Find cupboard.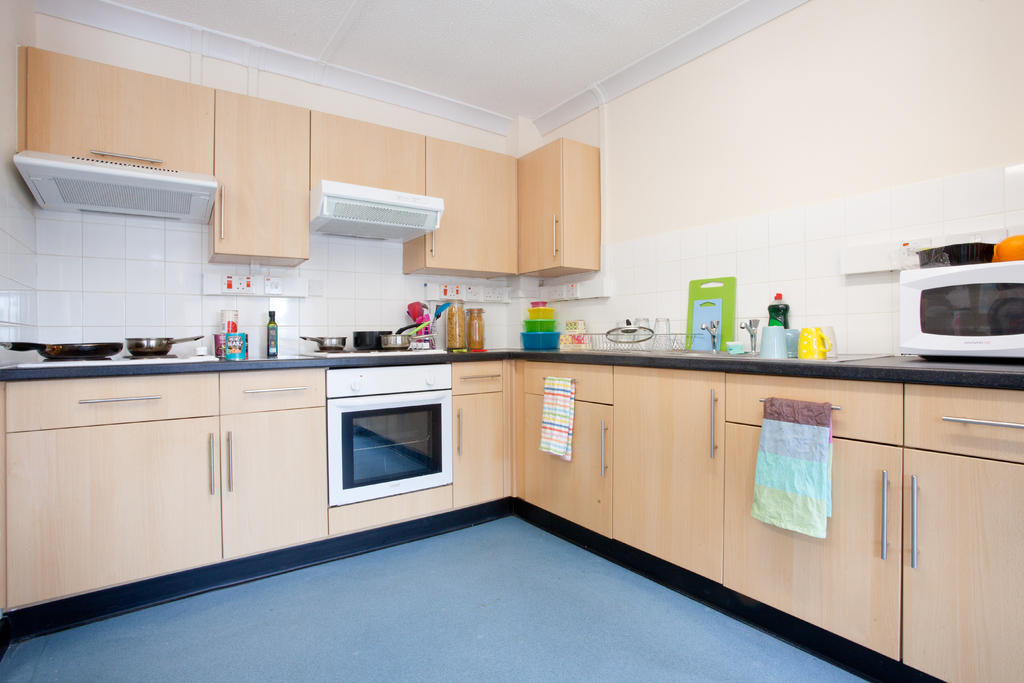
left=0, top=381, right=1021, bottom=682.
